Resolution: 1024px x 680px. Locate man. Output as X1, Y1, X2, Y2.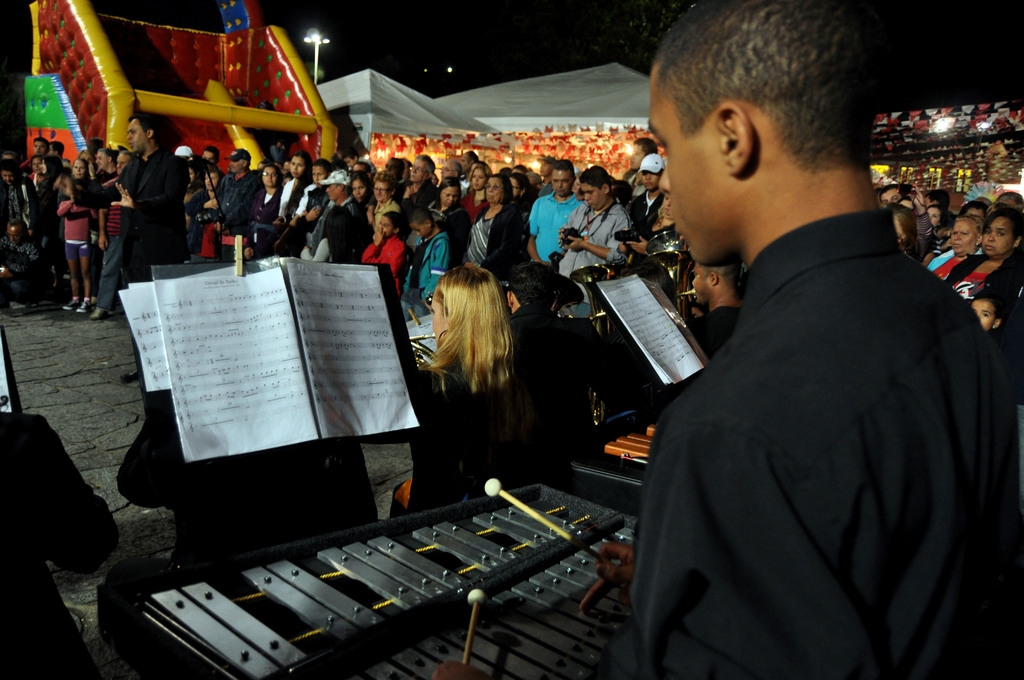
25, 132, 52, 165.
